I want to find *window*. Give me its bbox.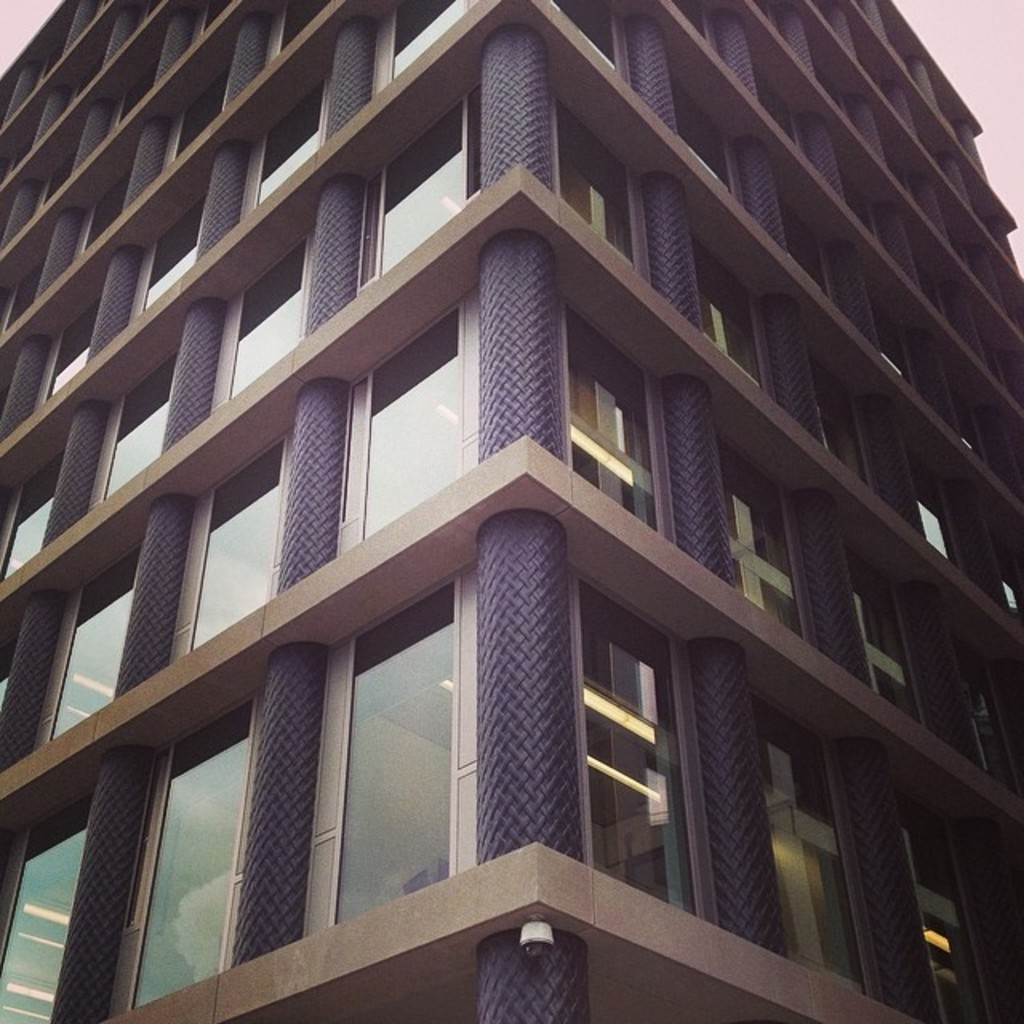
(720, 437, 819, 651).
